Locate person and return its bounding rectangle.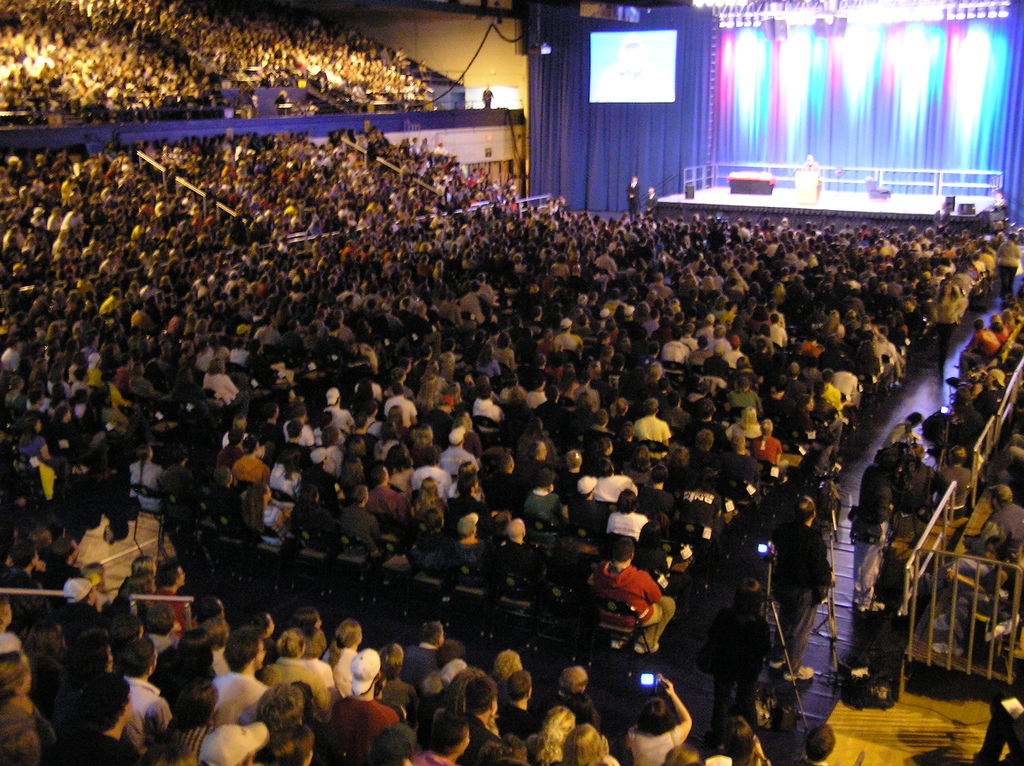
pyautogui.locateOnScreen(704, 346, 730, 385).
